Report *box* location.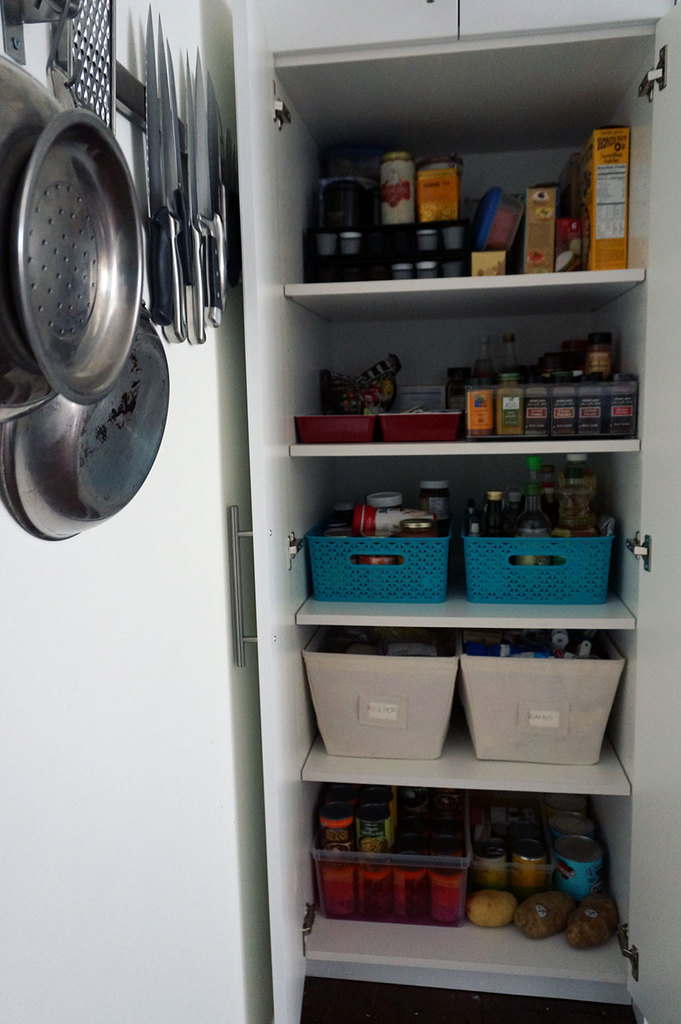
Report: region(471, 250, 503, 275).
